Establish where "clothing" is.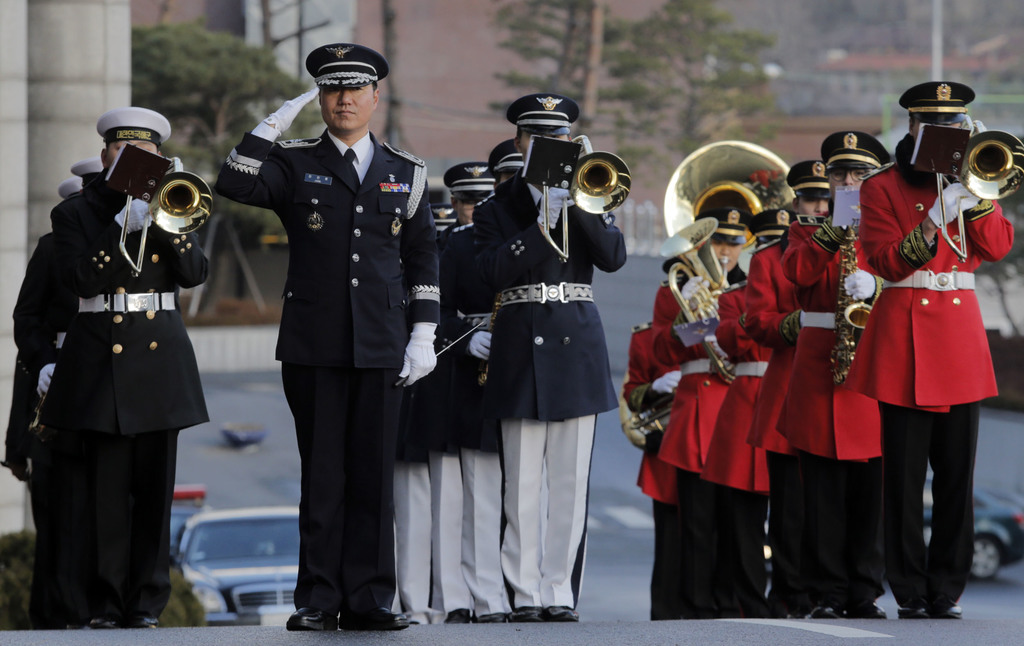
Established at l=863, t=162, r=1016, b=411.
